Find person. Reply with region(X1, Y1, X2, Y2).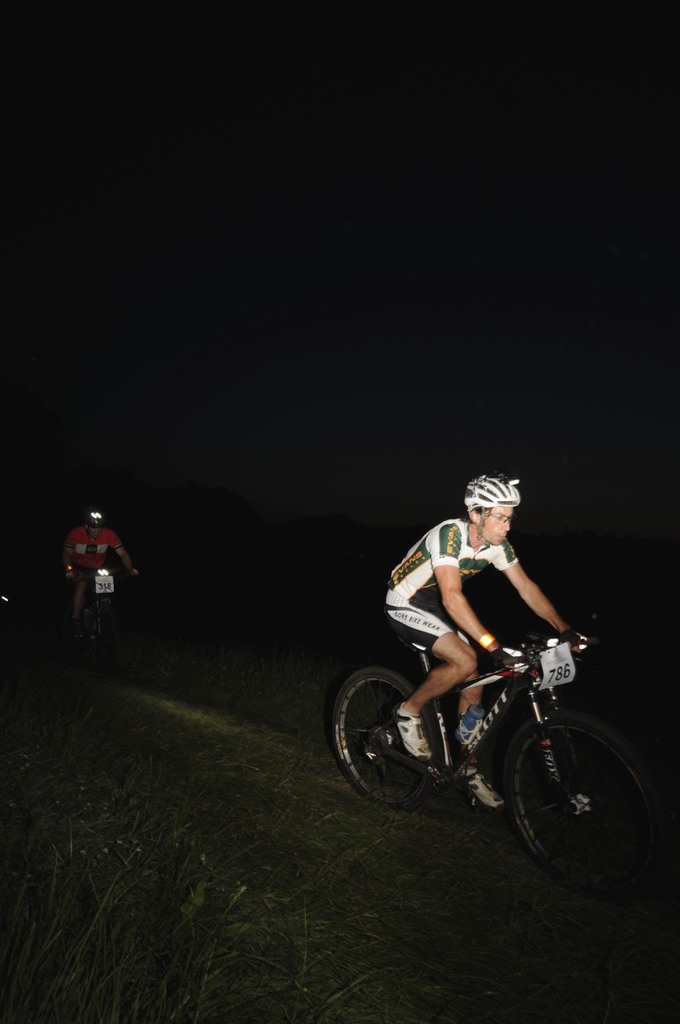
region(362, 493, 599, 858).
